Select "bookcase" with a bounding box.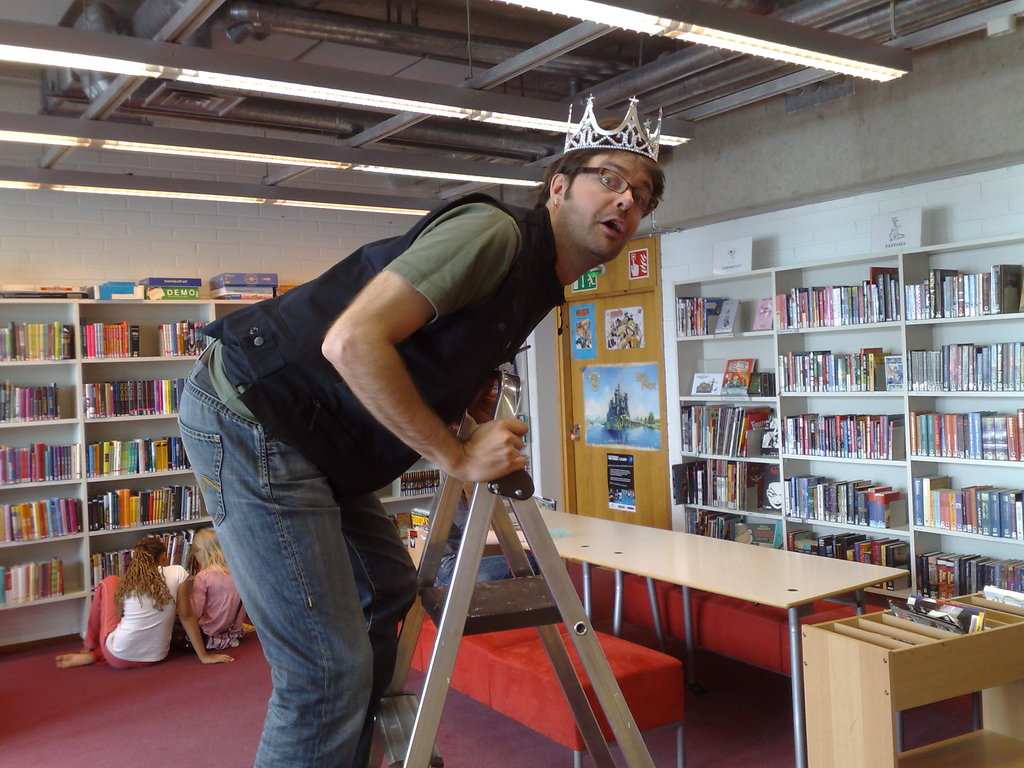
locate(666, 236, 1023, 594).
